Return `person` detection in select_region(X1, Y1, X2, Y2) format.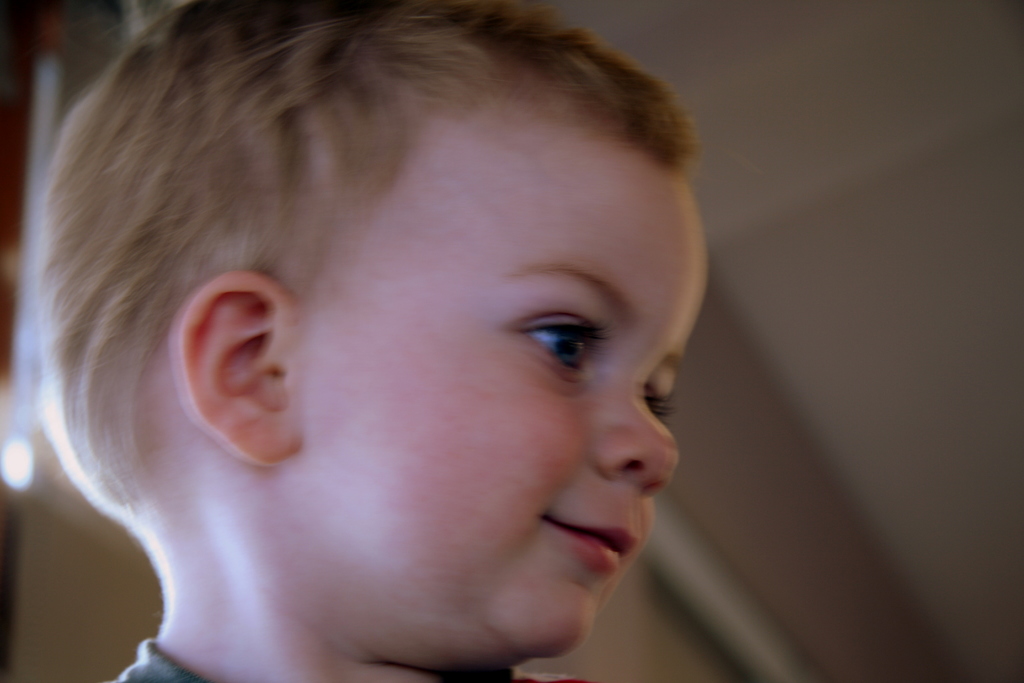
select_region(0, 0, 832, 682).
